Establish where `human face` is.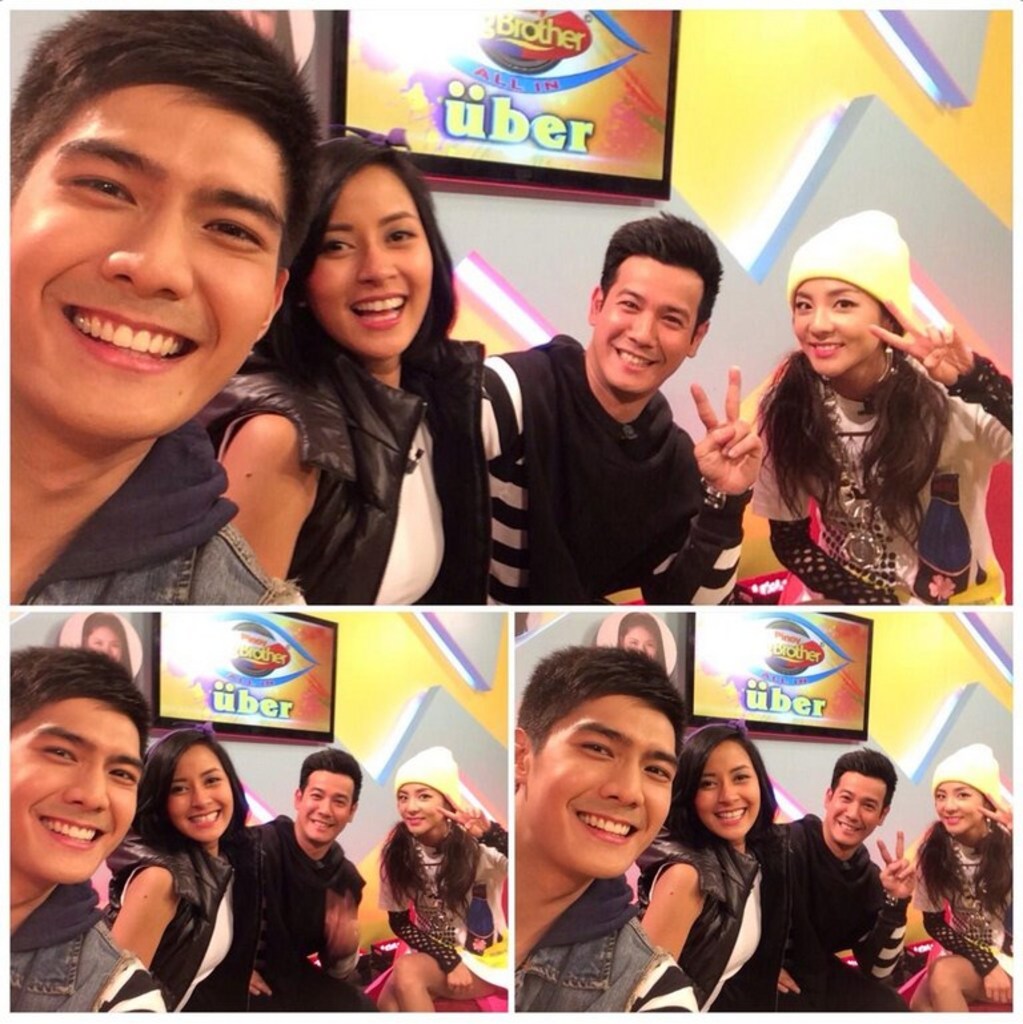
Established at 622,623,657,655.
